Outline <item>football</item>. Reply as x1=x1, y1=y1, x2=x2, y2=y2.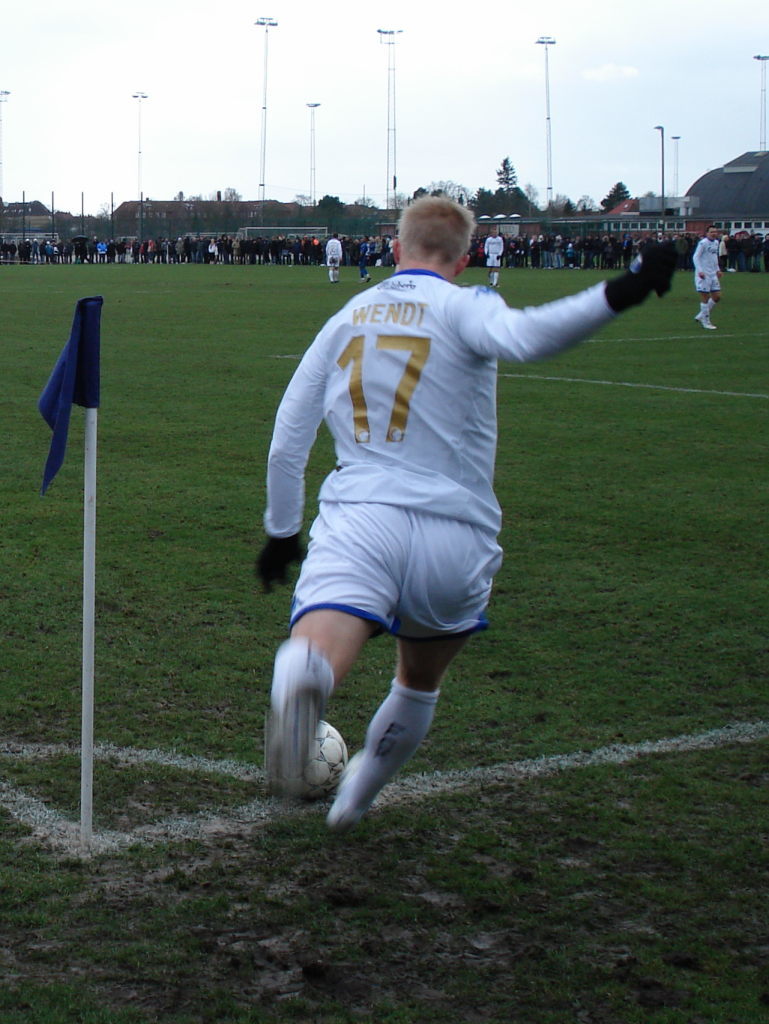
x1=305, y1=712, x2=356, y2=796.
